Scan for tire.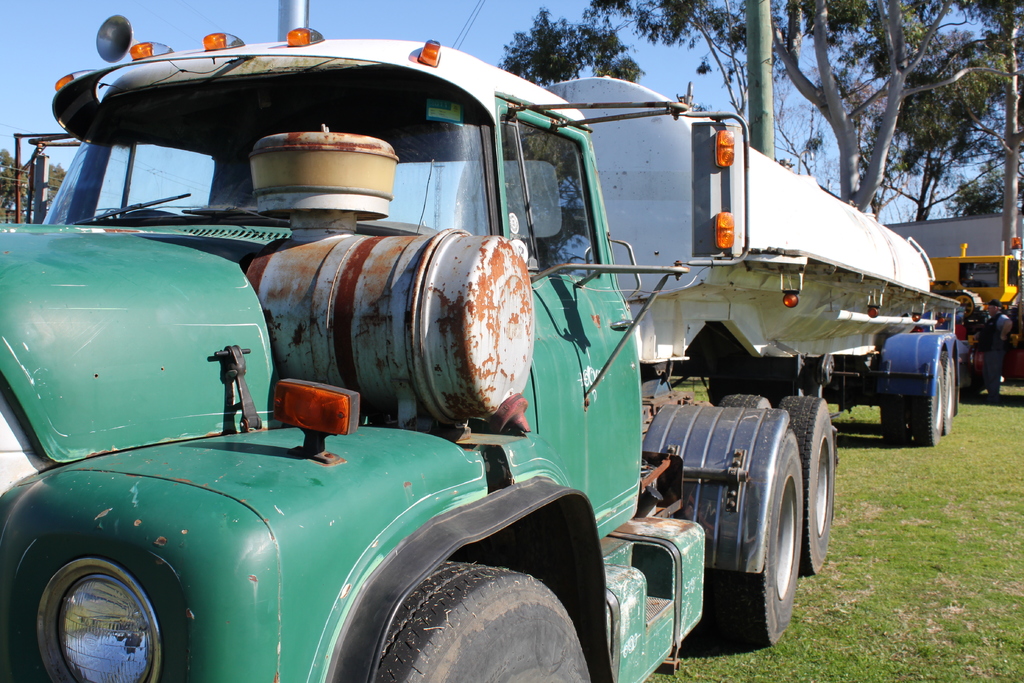
Scan result: region(780, 395, 833, 575).
